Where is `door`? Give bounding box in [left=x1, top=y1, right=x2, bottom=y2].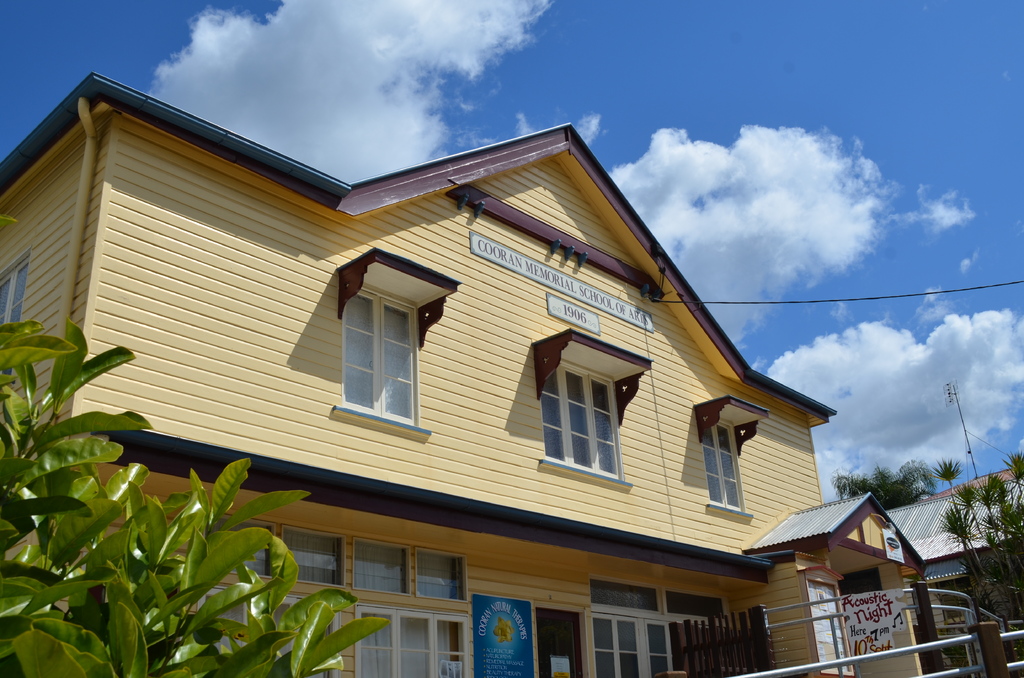
[left=534, top=608, right=586, bottom=677].
